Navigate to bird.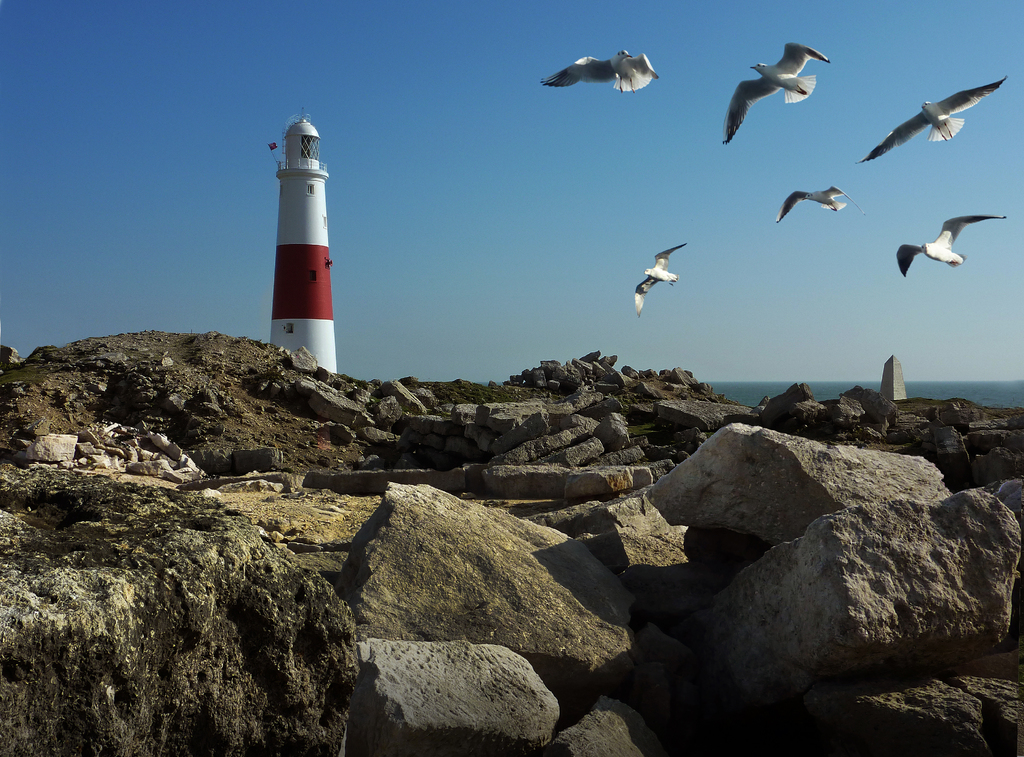
Navigation target: {"left": 767, "top": 181, "right": 864, "bottom": 222}.
